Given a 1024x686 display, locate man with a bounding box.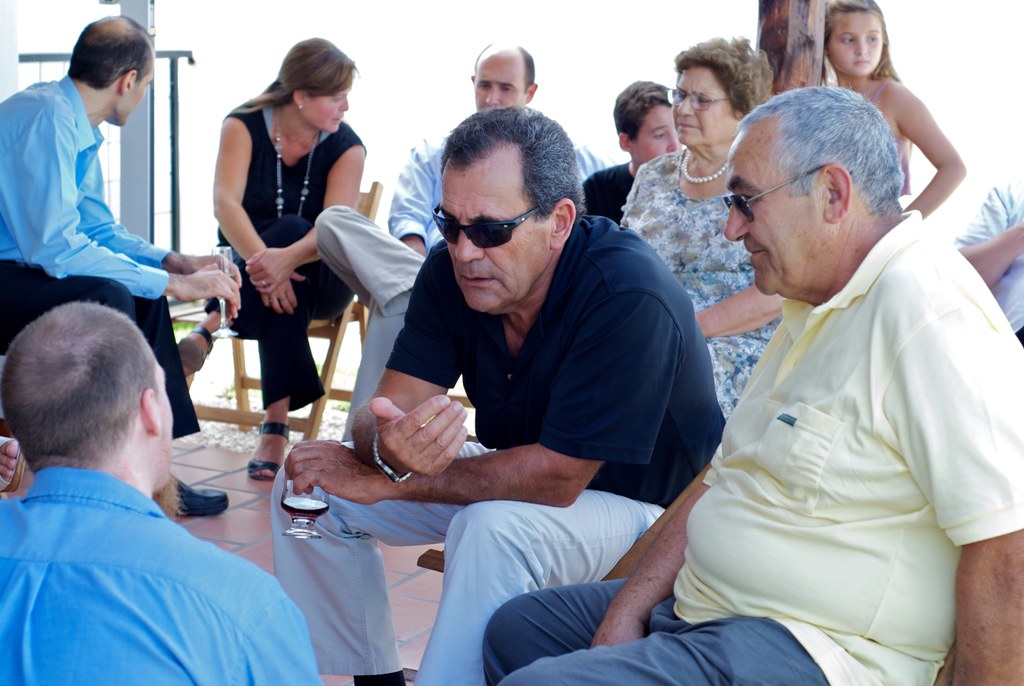
Located: left=594, top=51, right=1008, bottom=671.
